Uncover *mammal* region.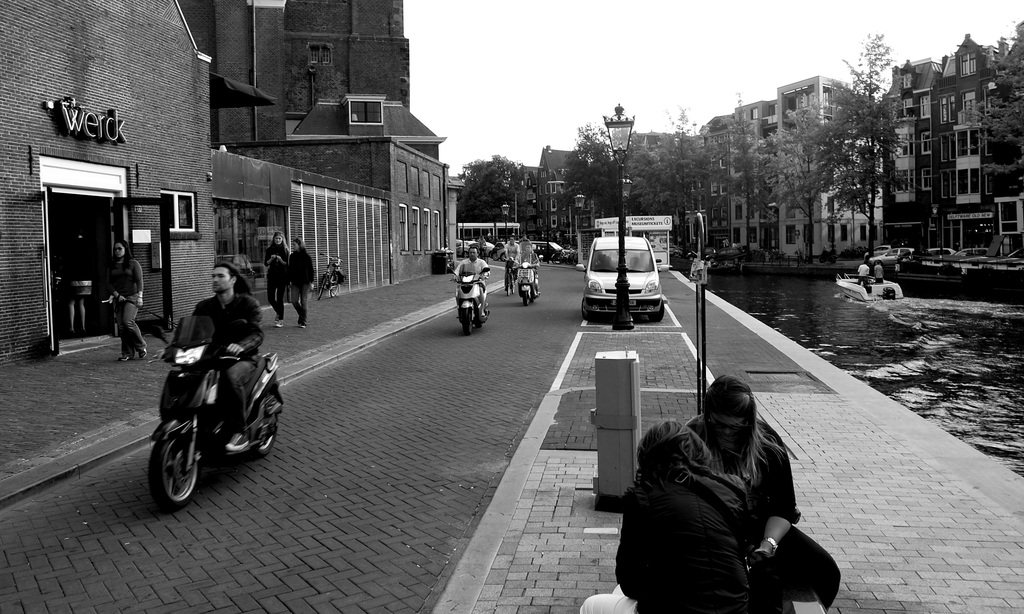
Uncovered: 731, 241, 739, 248.
